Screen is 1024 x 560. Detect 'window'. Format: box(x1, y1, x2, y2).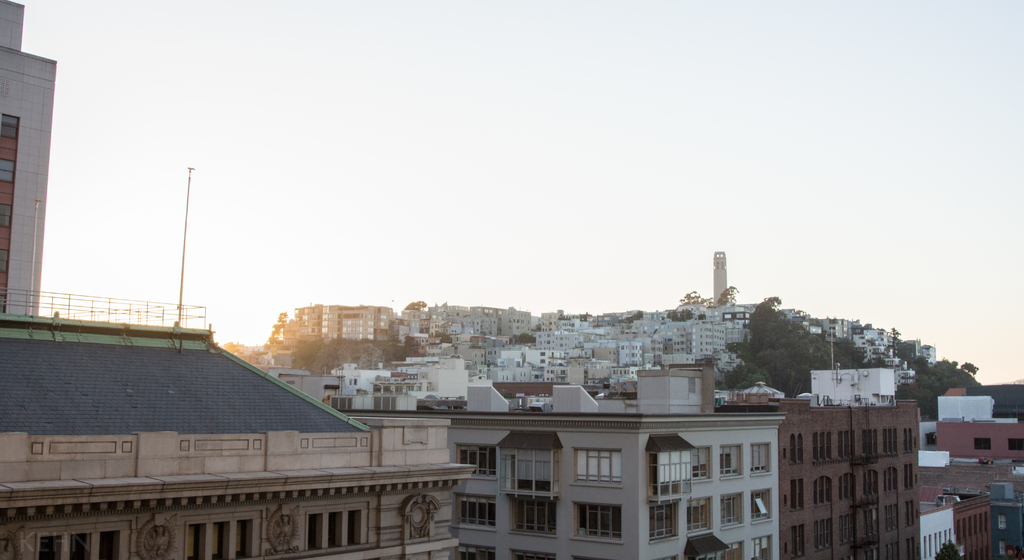
box(863, 504, 879, 538).
